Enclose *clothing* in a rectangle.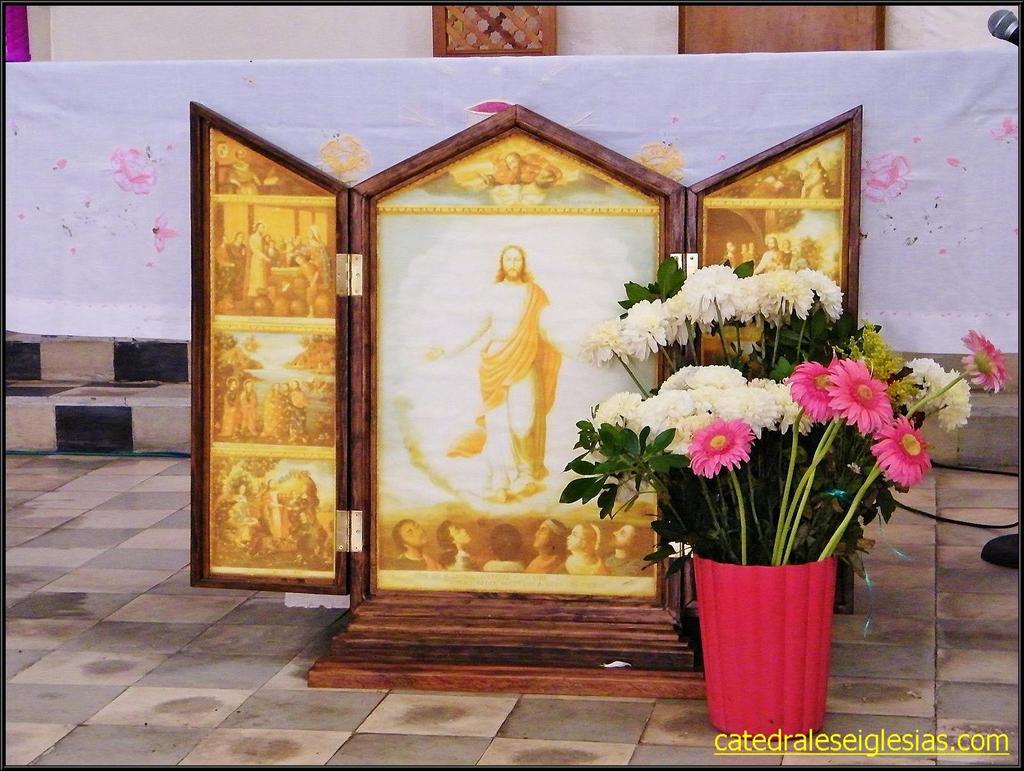
x1=557 y1=554 x2=607 y2=574.
